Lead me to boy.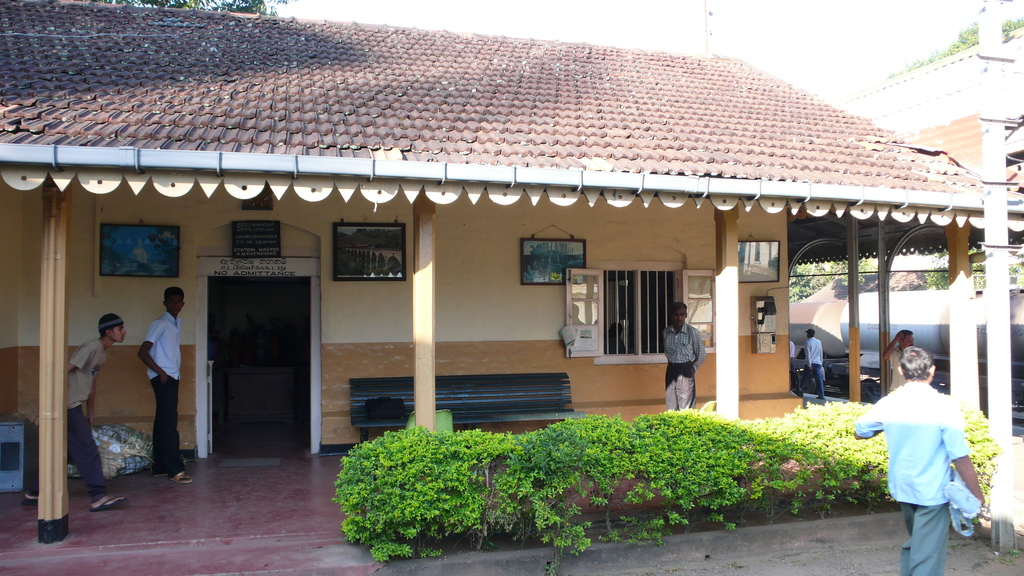
Lead to box=[17, 314, 131, 507].
